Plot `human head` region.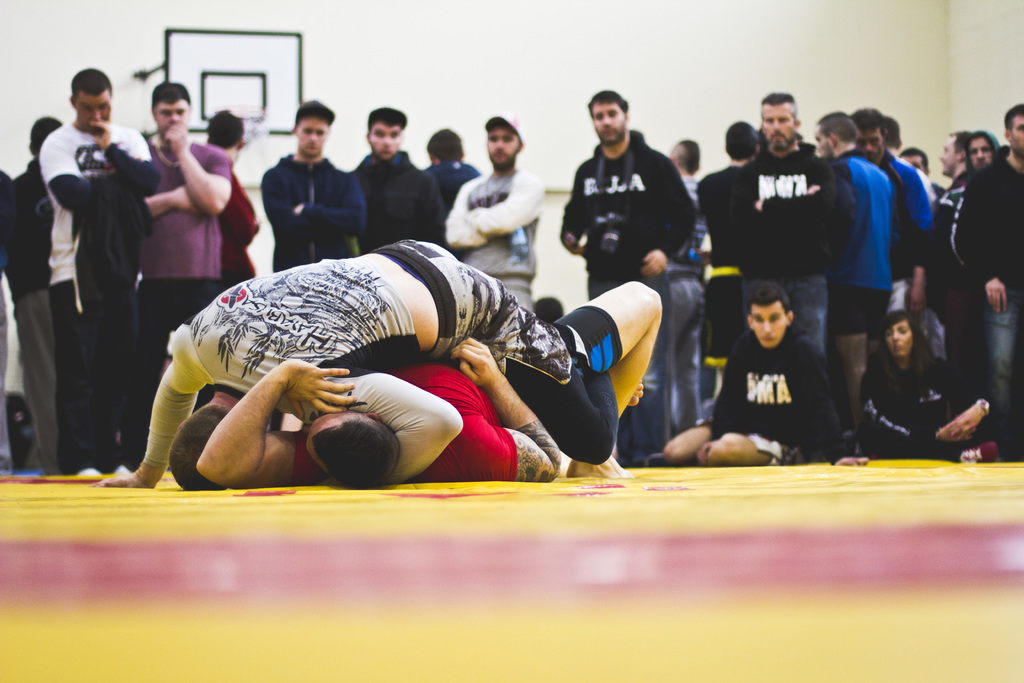
Plotted at box(724, 118, 762, 160).
